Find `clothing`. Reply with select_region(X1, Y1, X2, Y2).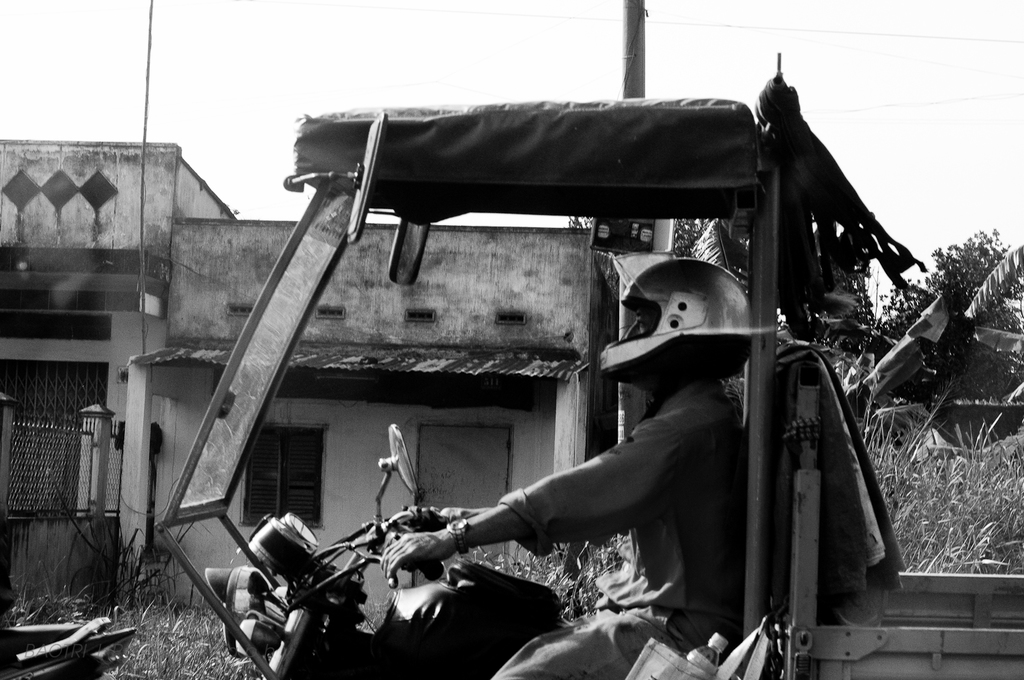
select_region(414, 368, 766, 679).
